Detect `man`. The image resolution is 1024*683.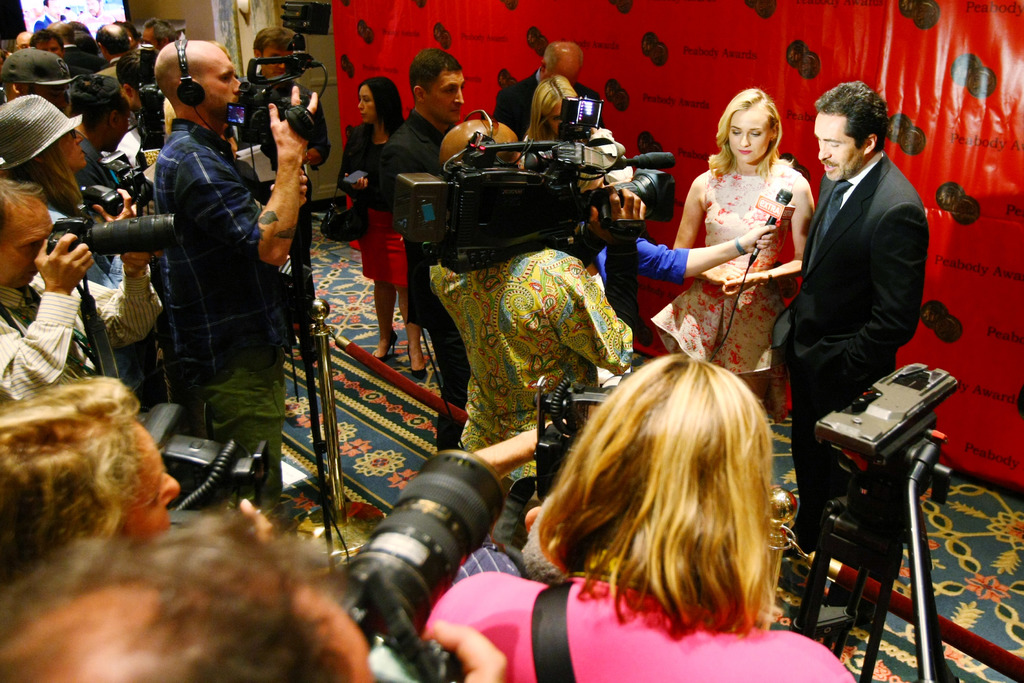
region(75, 0, 115, 42).
